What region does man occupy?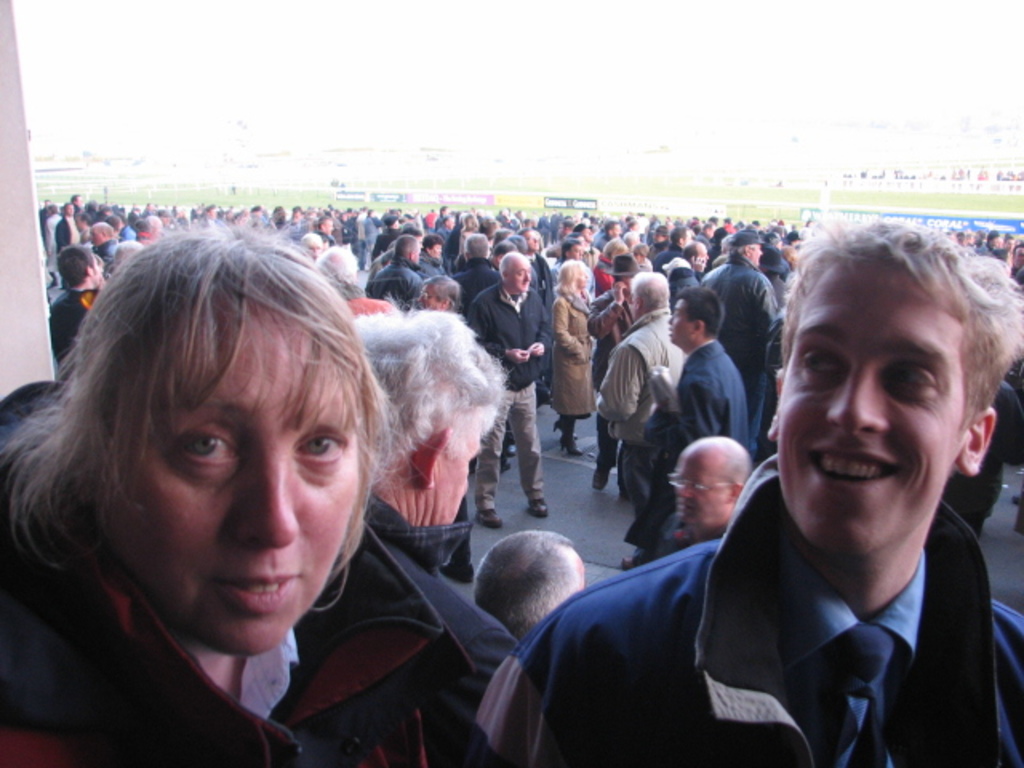
[627,237,1023,767].
